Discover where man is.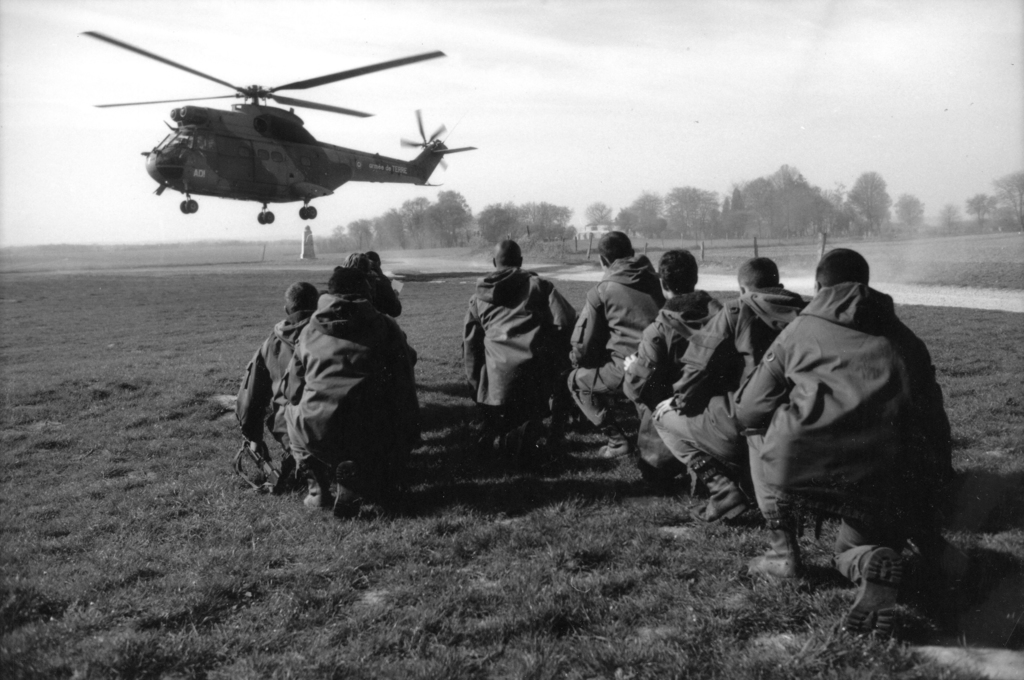
Discovered at (747, 235, 952, 583).
